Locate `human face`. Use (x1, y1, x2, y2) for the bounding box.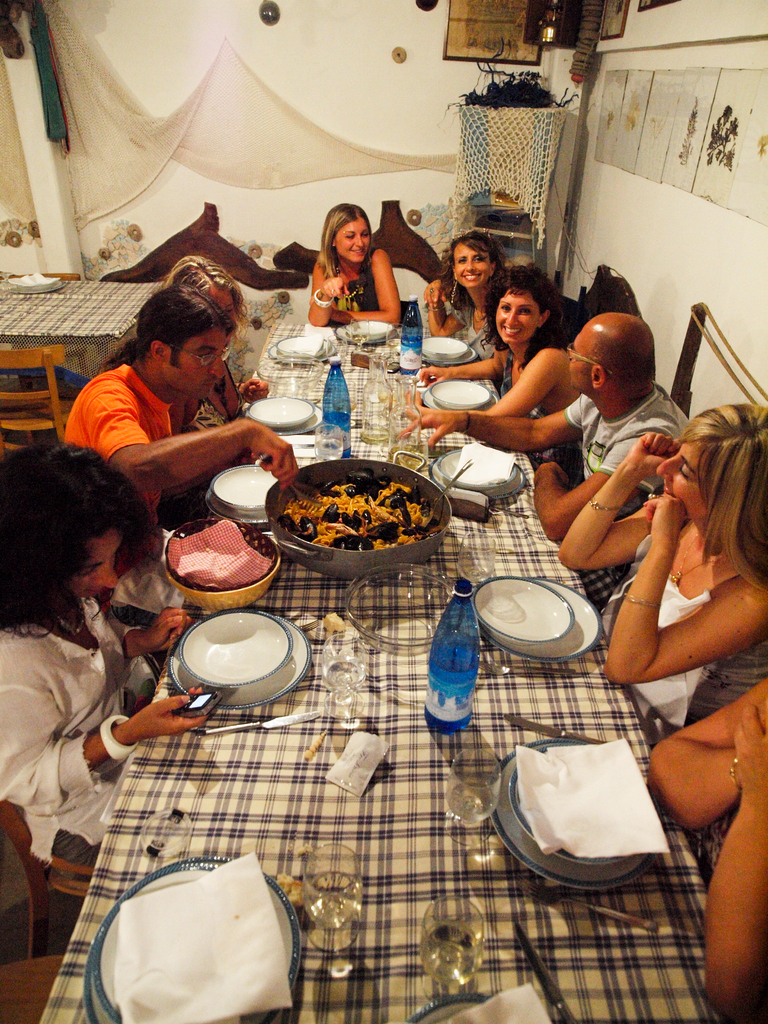
(496, 290, 538, 346).
